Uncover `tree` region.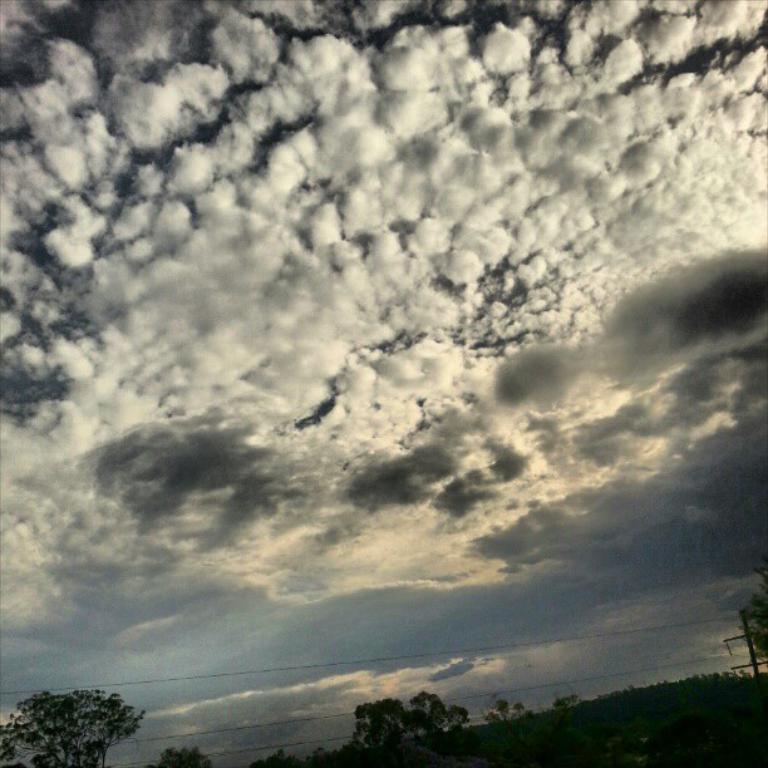
Uncovered: (x1=354, y1=695, x2=430, y2=765).
